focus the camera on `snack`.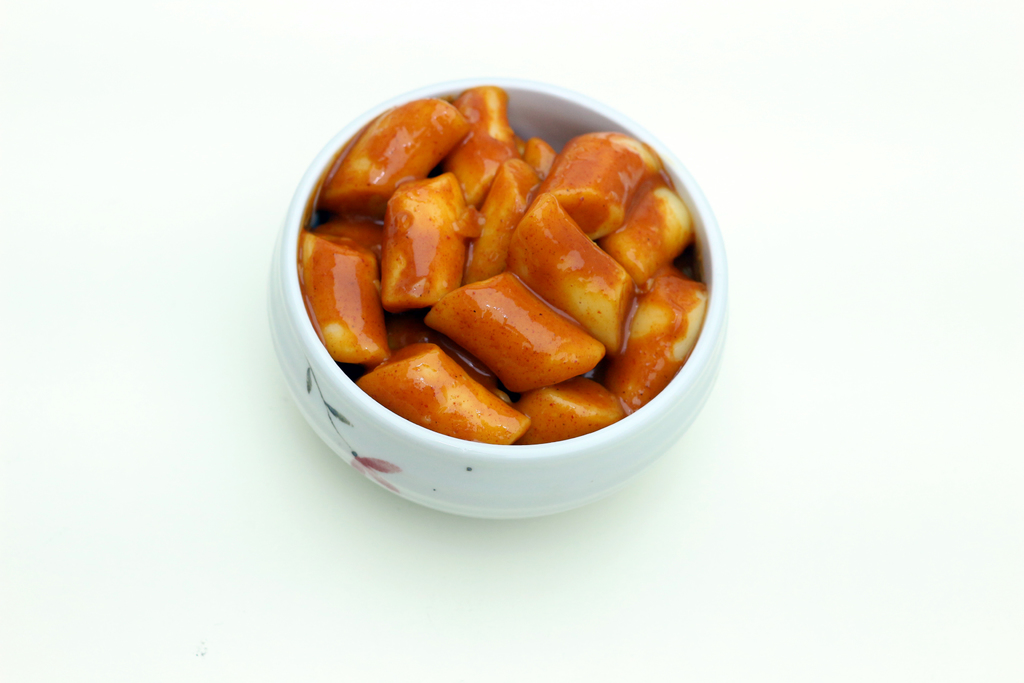
Focus region: region(290, 106, 685, 446).
